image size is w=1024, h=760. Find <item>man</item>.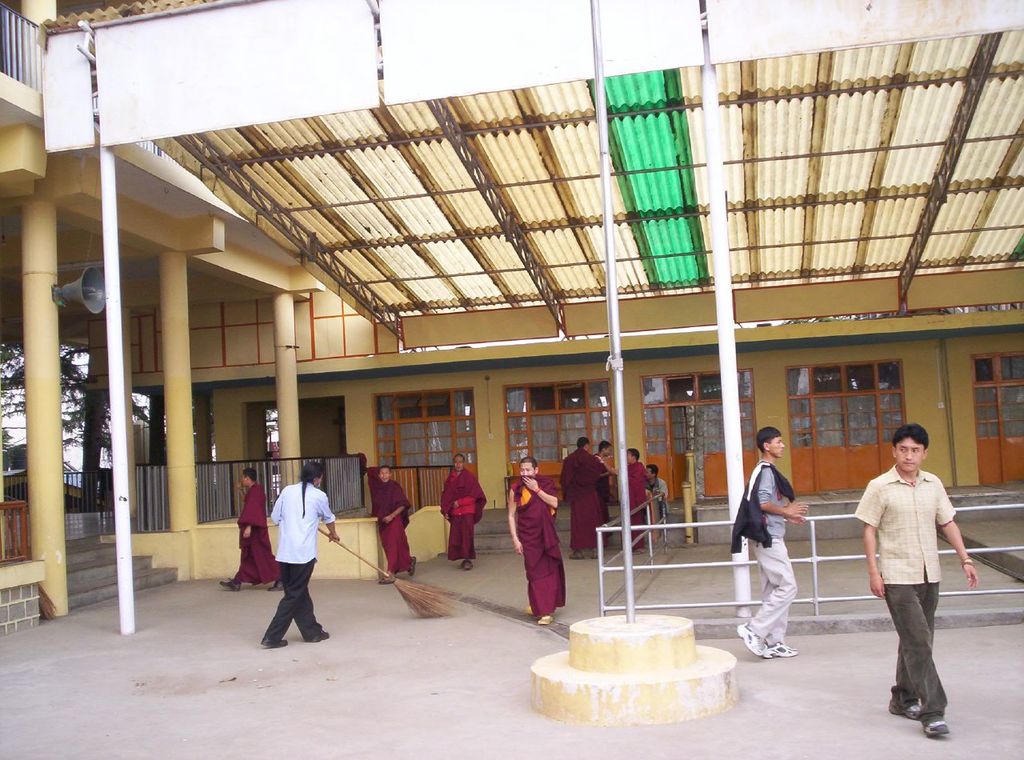
<box>734,422,807,659</box>.
